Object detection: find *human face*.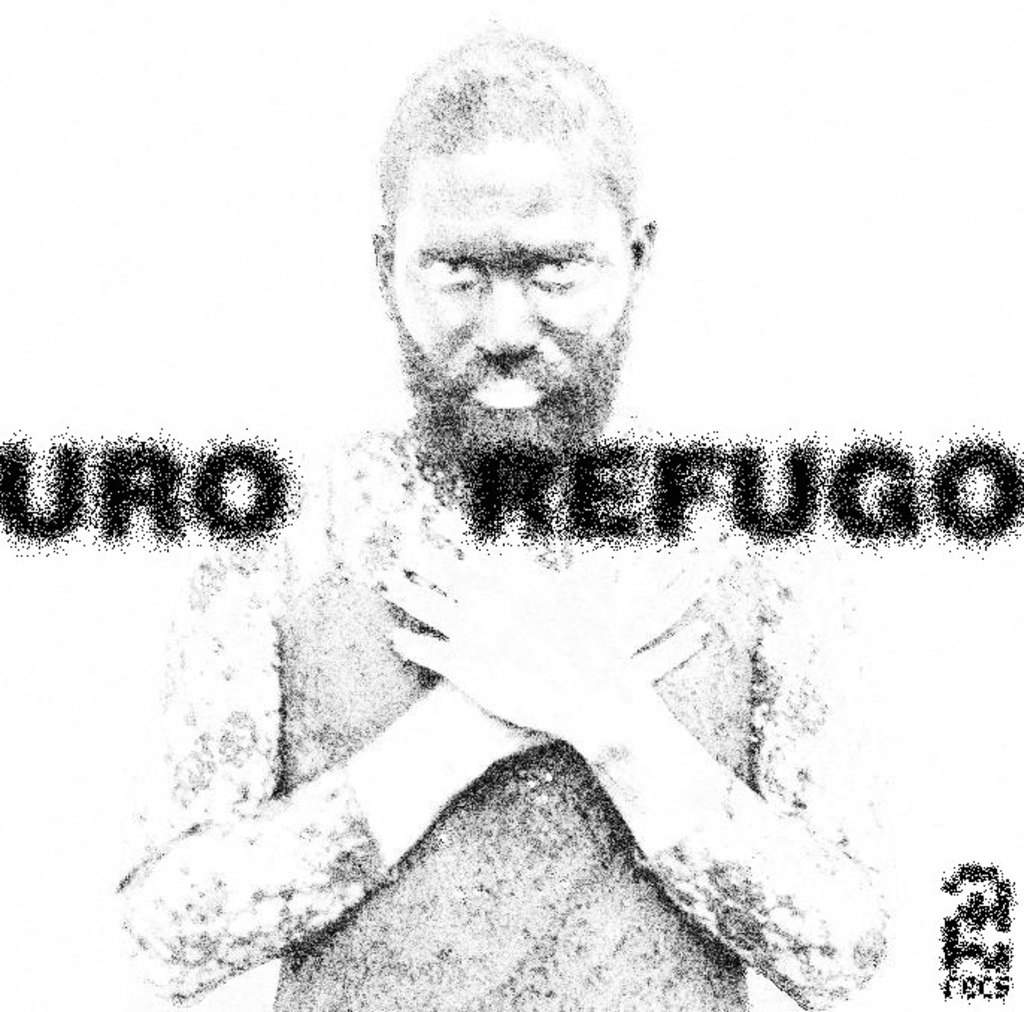
[387, 140, 628, 470].
